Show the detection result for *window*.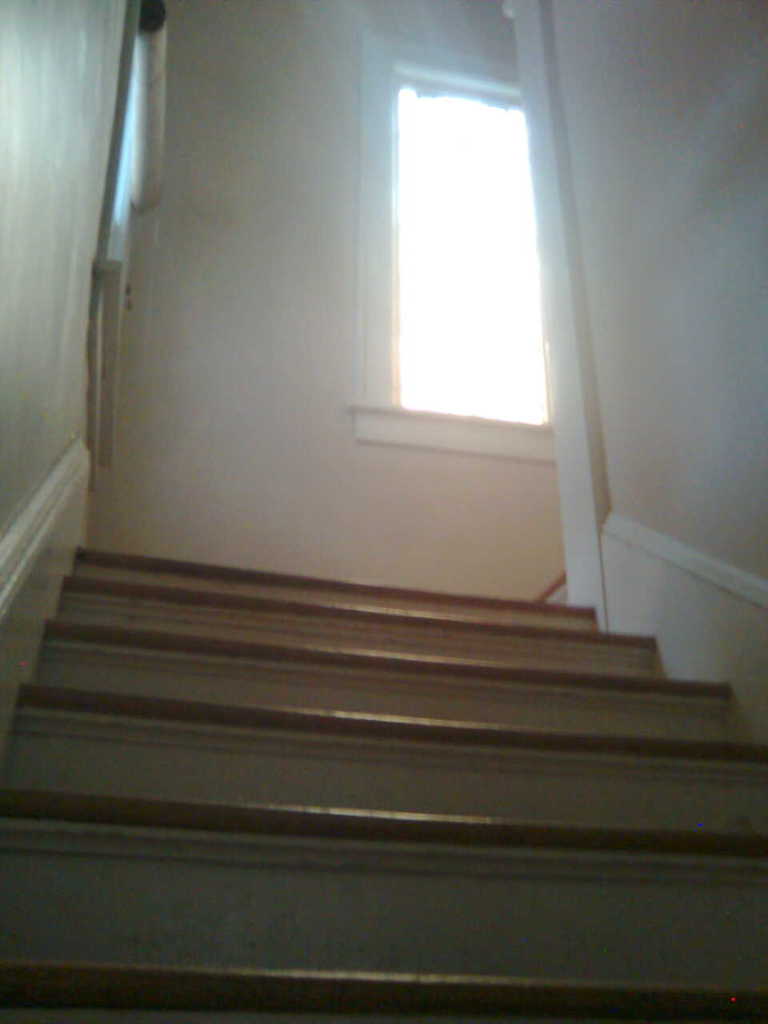
l=355, t=0, r=572, b=490.
